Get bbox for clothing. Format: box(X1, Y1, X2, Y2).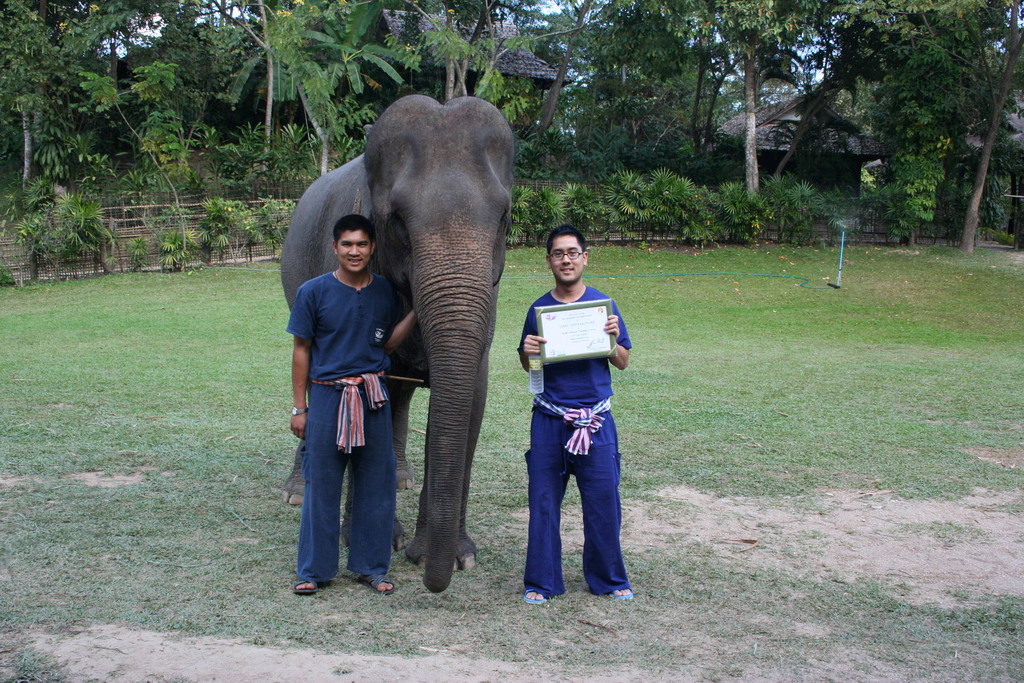
box(296, 213, 408, 575).
